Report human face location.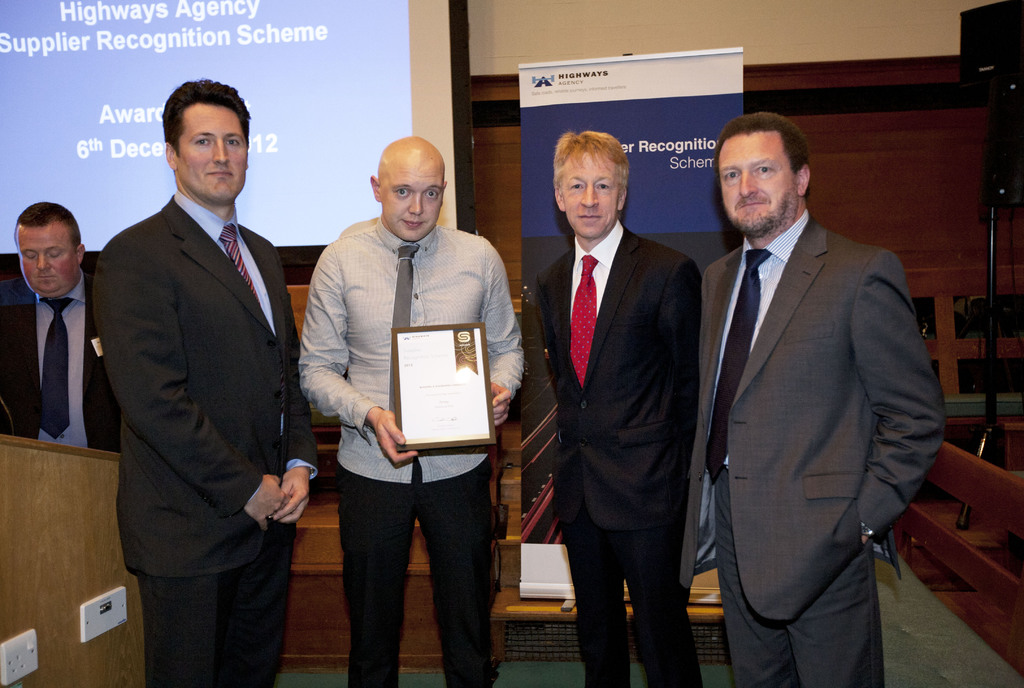
Report: pyautogui.locateOnScreen(719, 132, 792, 235).
